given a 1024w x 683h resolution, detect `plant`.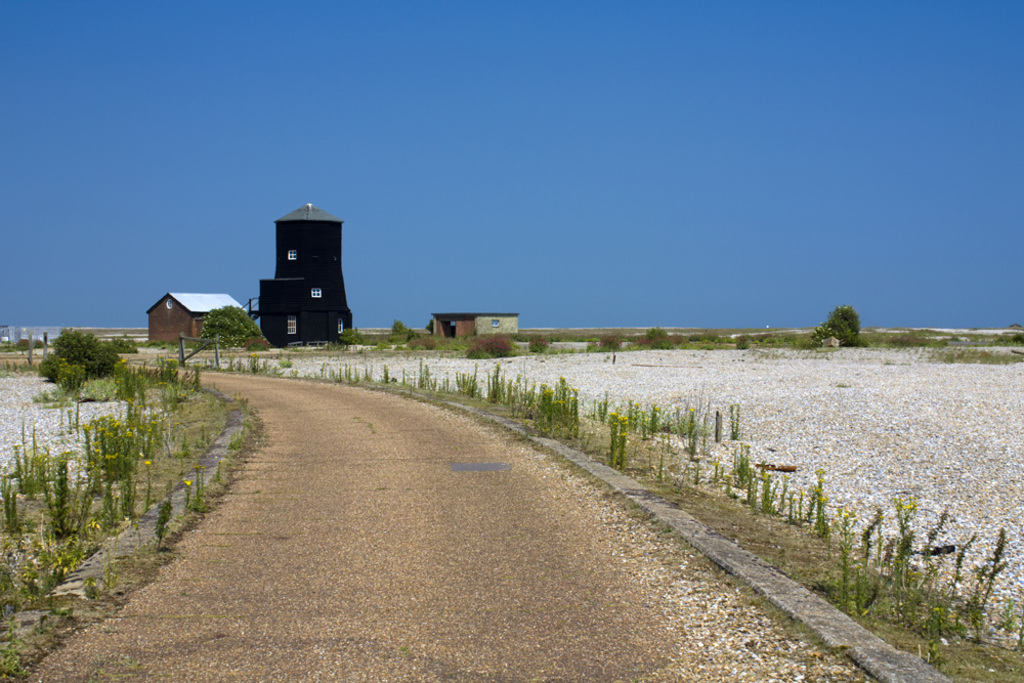
808,304,865,350.
